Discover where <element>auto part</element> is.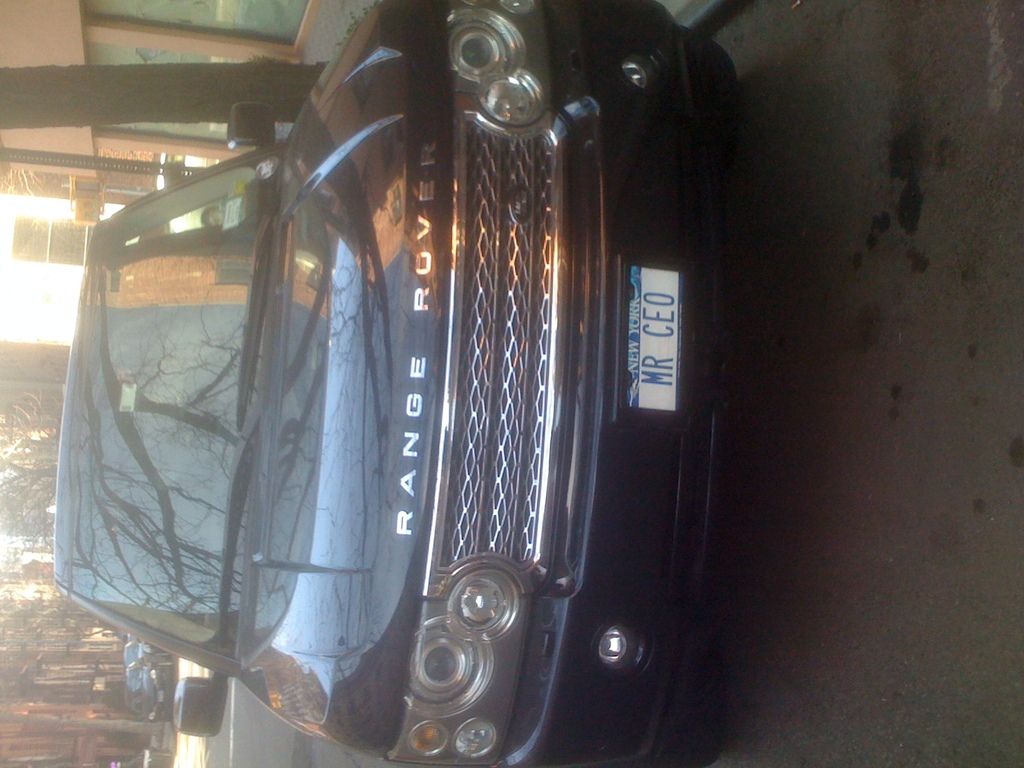
Discovered at {"x1": 103, "y1": 46, "x2": 771, "y2": 717}.
